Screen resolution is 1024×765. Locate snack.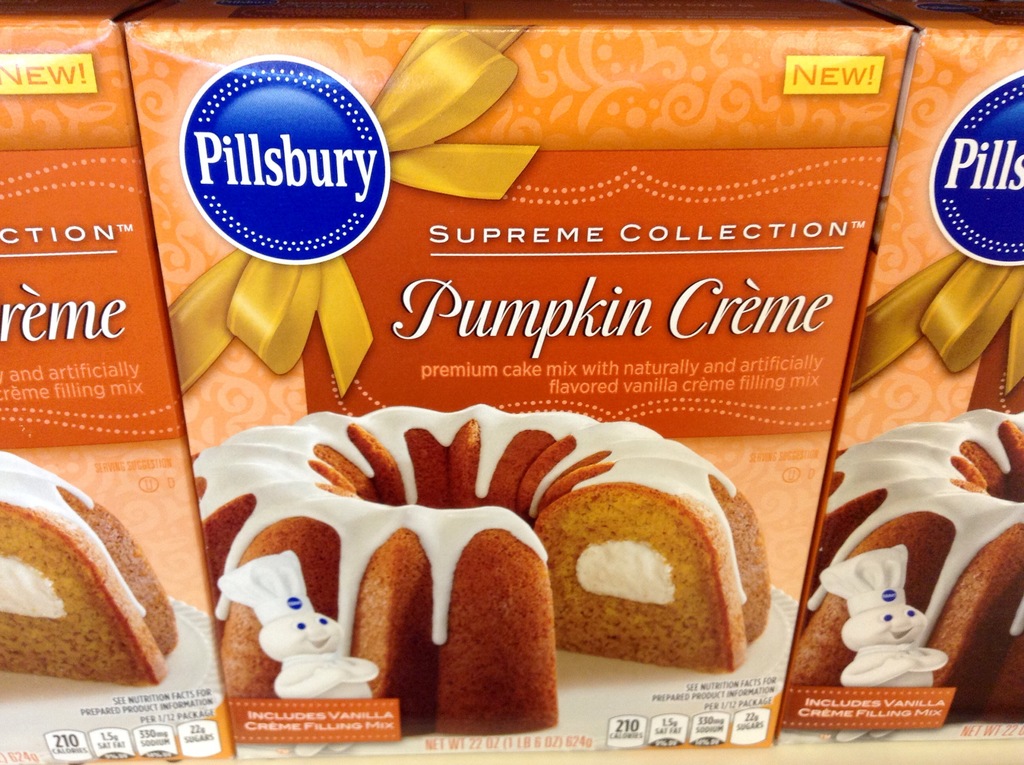
<box>0,449,177,682</box>.
